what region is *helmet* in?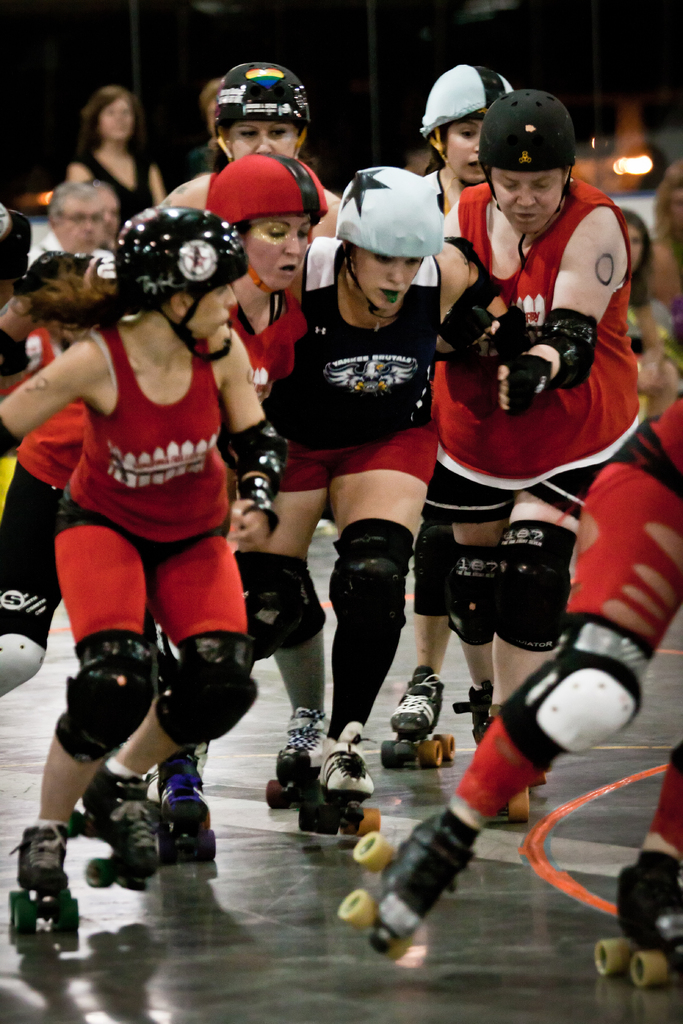
select_region(203, 63, 320, 157).
